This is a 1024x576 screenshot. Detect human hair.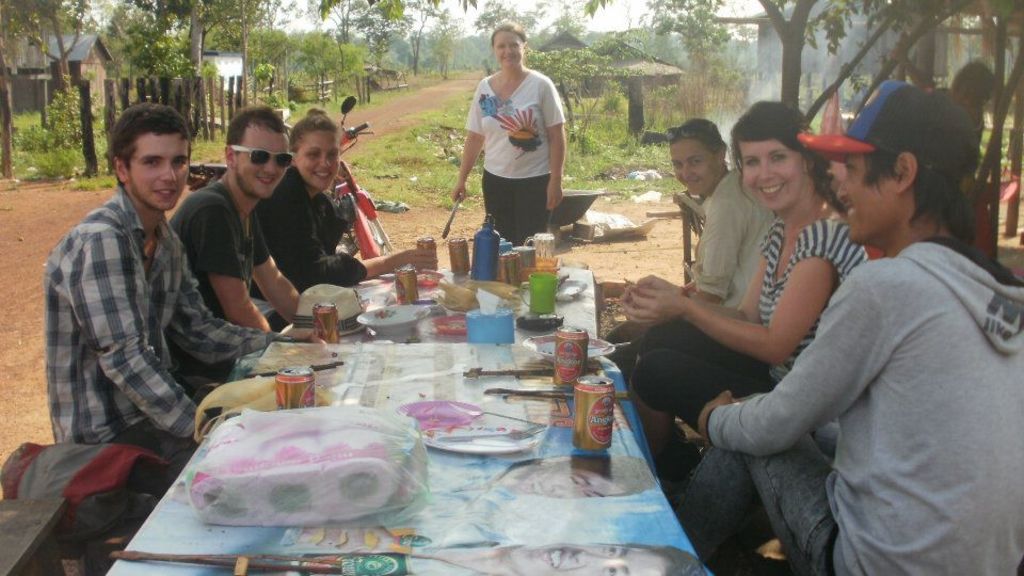
bbox=(861, 149, 978, 241).
